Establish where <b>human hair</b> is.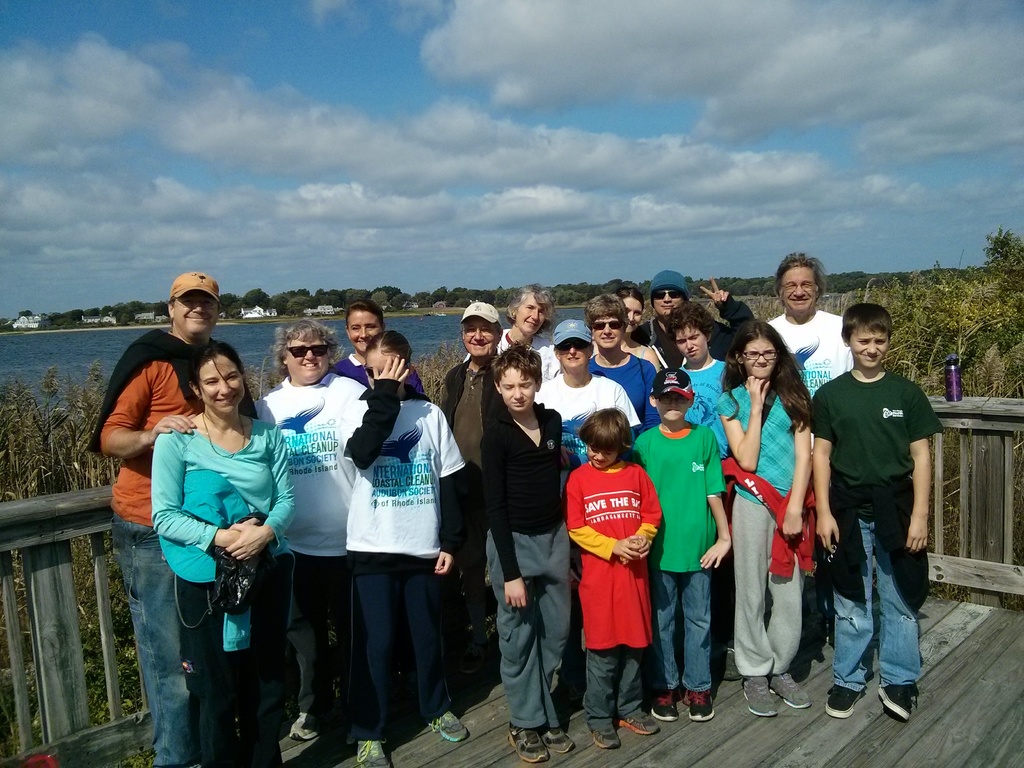
Established at Rect(505, 281, 554, 335).
